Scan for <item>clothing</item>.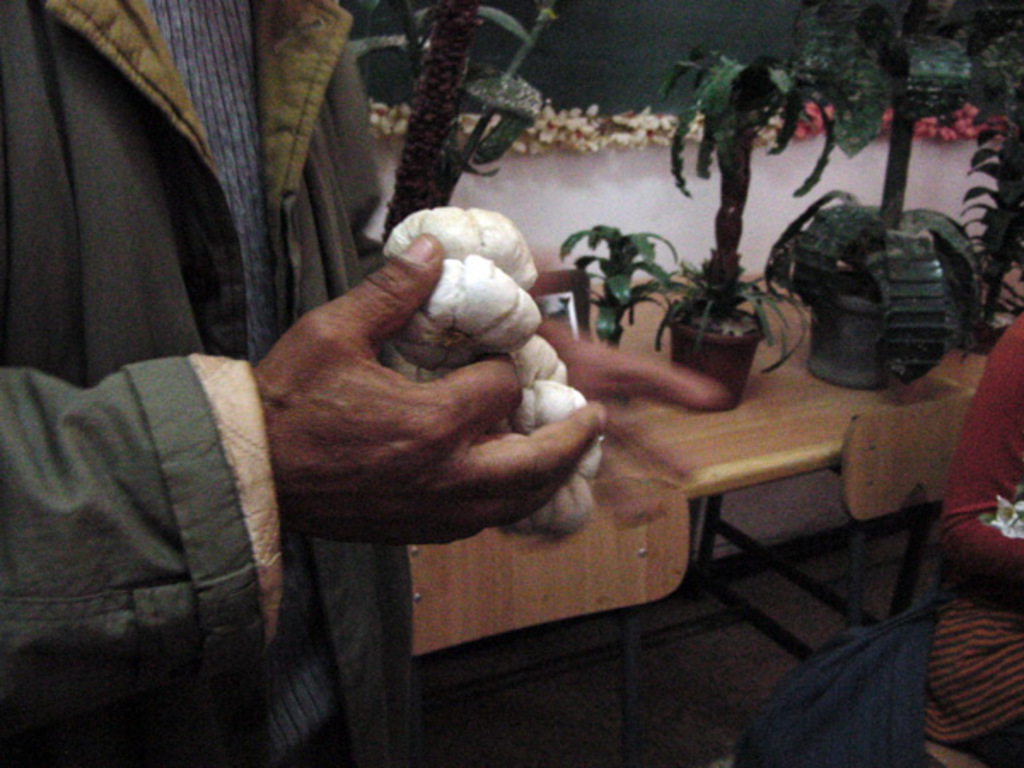
Scan result: select_region(915, 305, 1022, 766).
